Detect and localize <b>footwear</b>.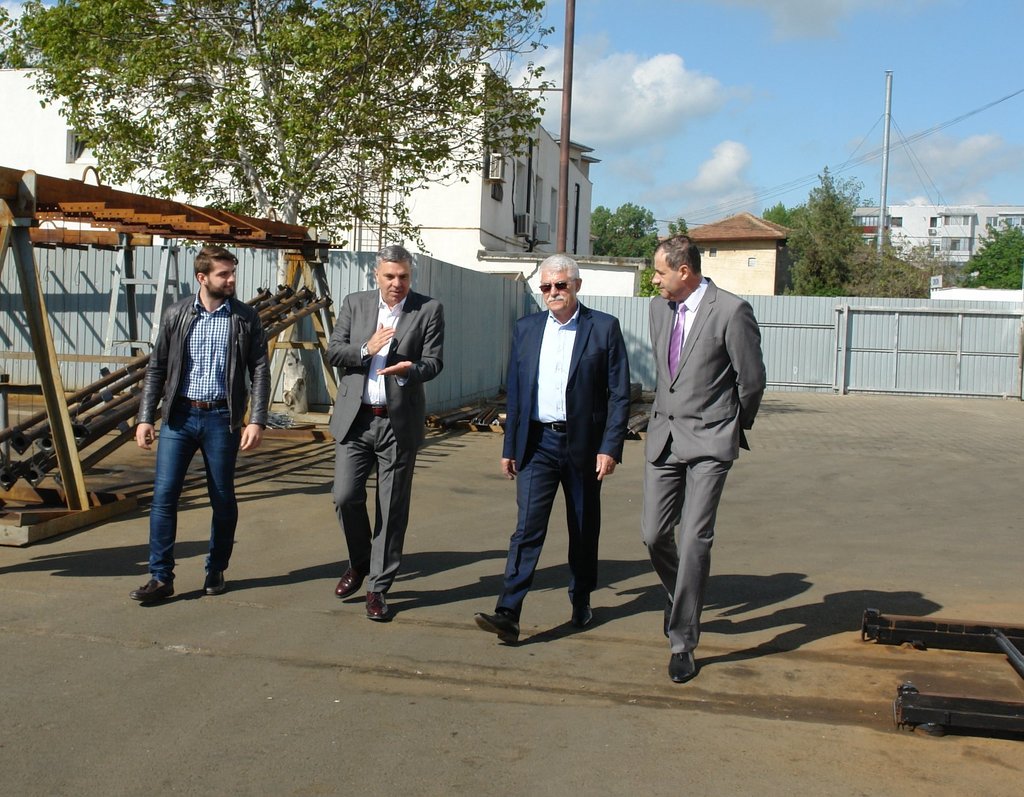
Localized at {"left": 474, "top": 612, "right": 521, "bottom": 646}.
